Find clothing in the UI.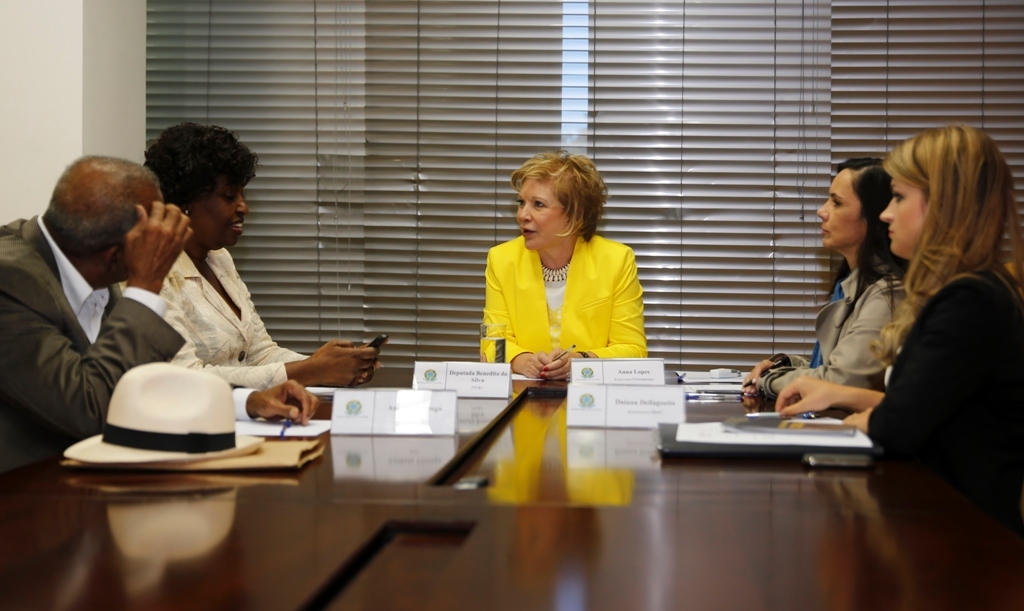
UI element at select_region(868, 269, 1023, 515).
